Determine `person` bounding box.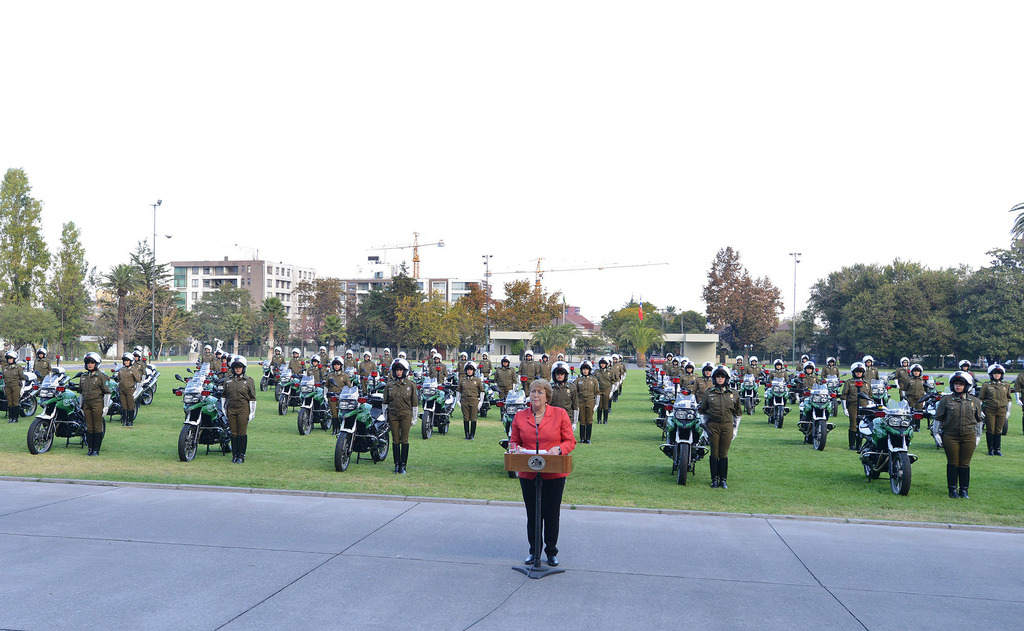
Determined: l=508, t=378, r=579, b=570.
